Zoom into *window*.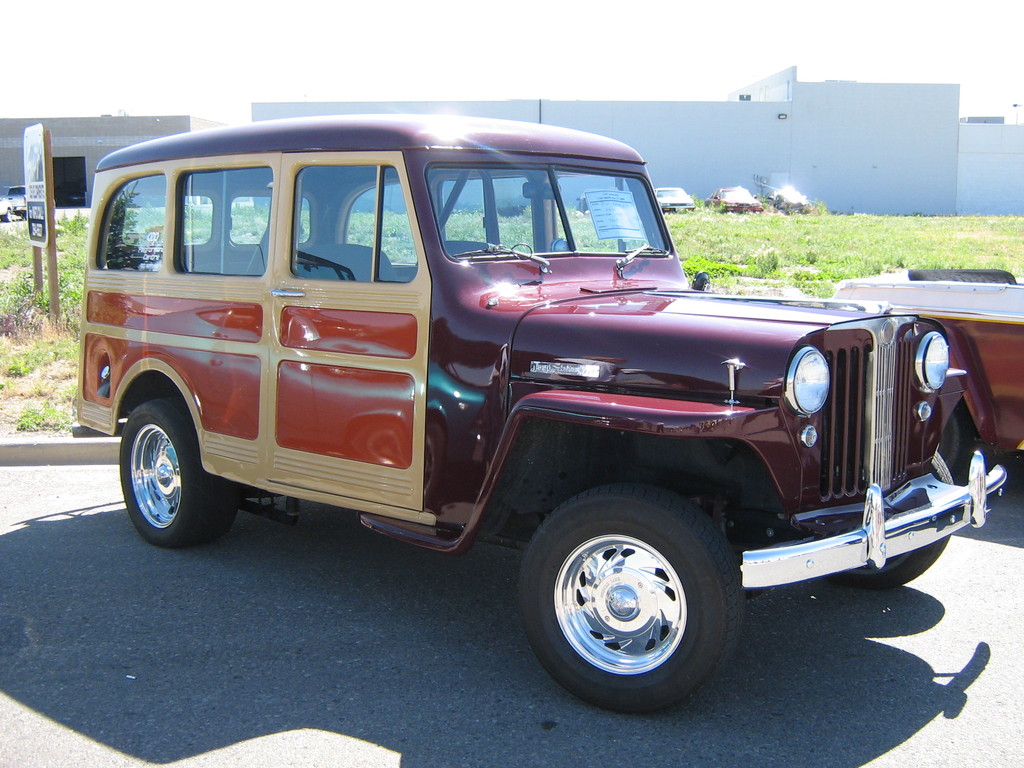
Zoom target: l=284, t=154, r=424, b=285.
